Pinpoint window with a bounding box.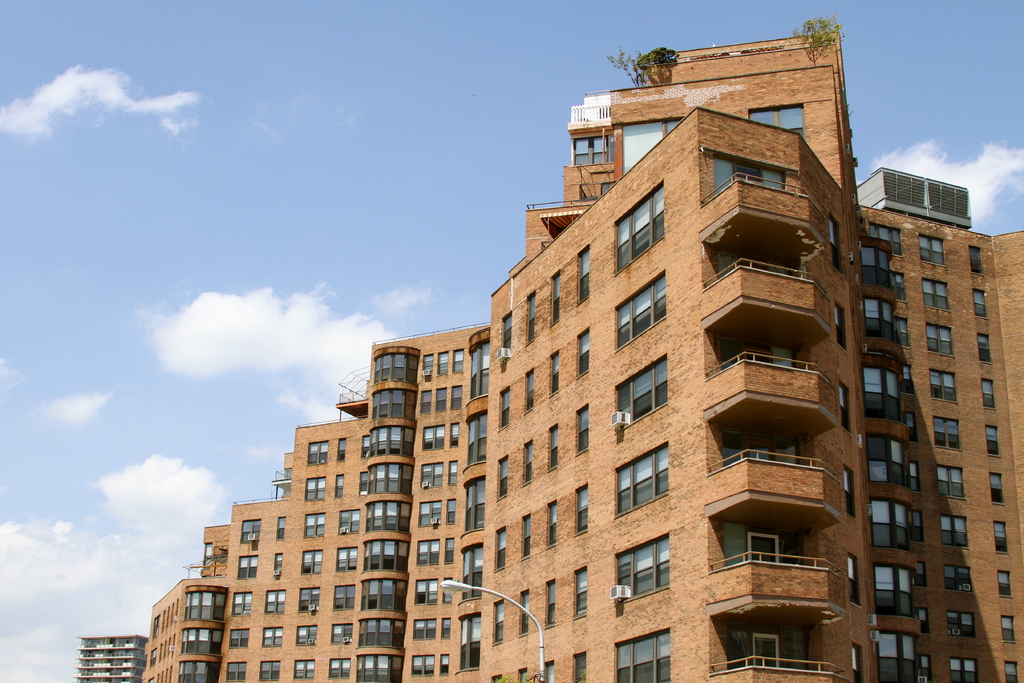
box=[295, 626, 319, 645].
